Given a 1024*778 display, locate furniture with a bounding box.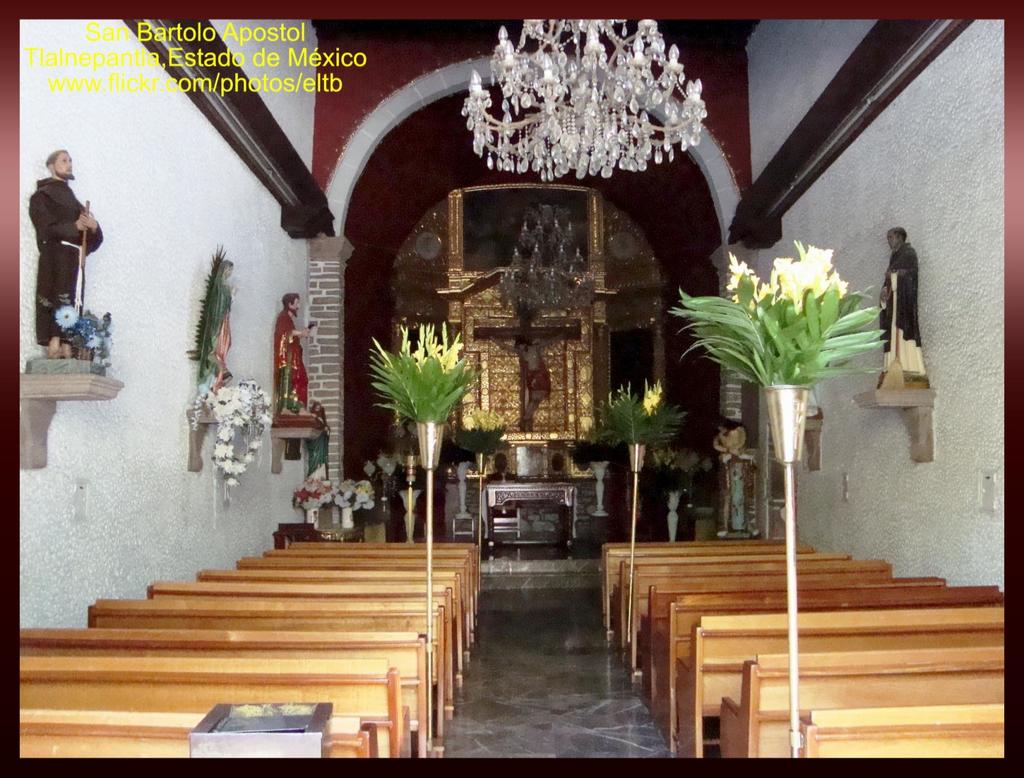
Located: left=478, top=474, right=591, bottom=551.
